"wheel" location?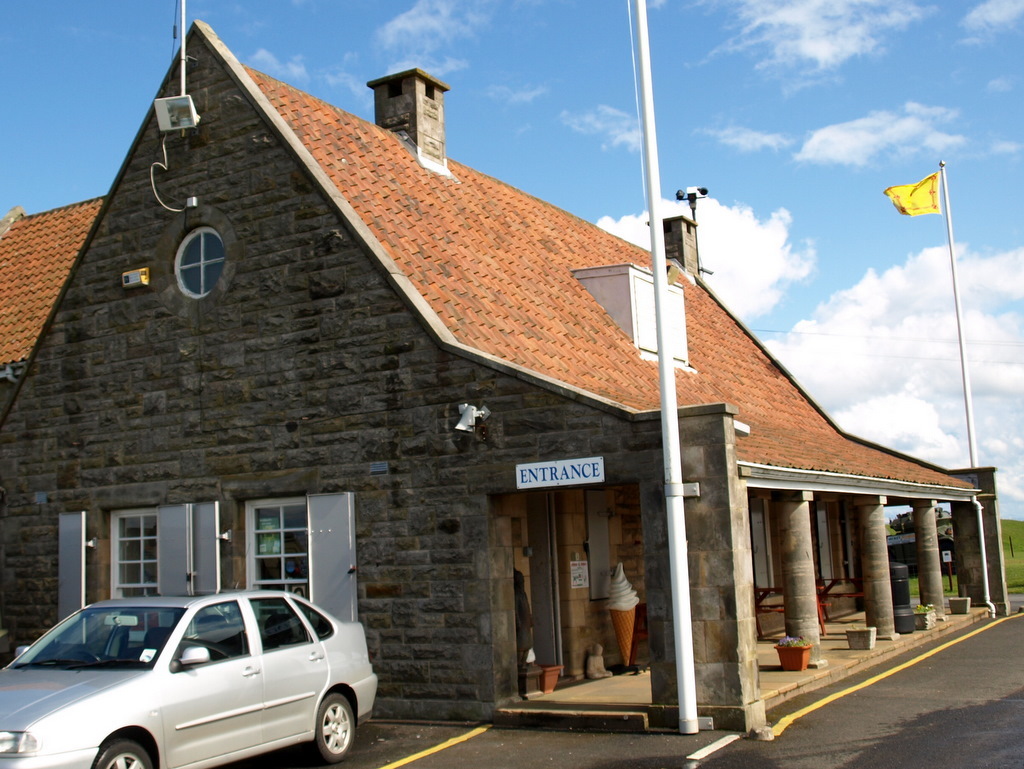
Rect(309, 689, 358, 768)
